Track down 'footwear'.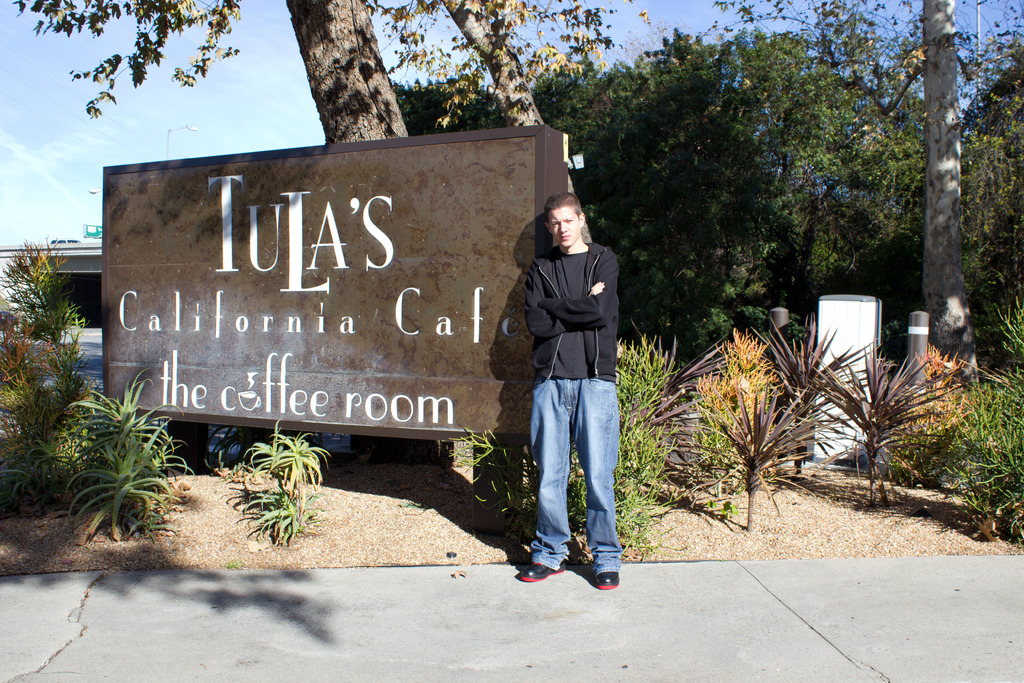
Tracked to (518,563,569,582).
